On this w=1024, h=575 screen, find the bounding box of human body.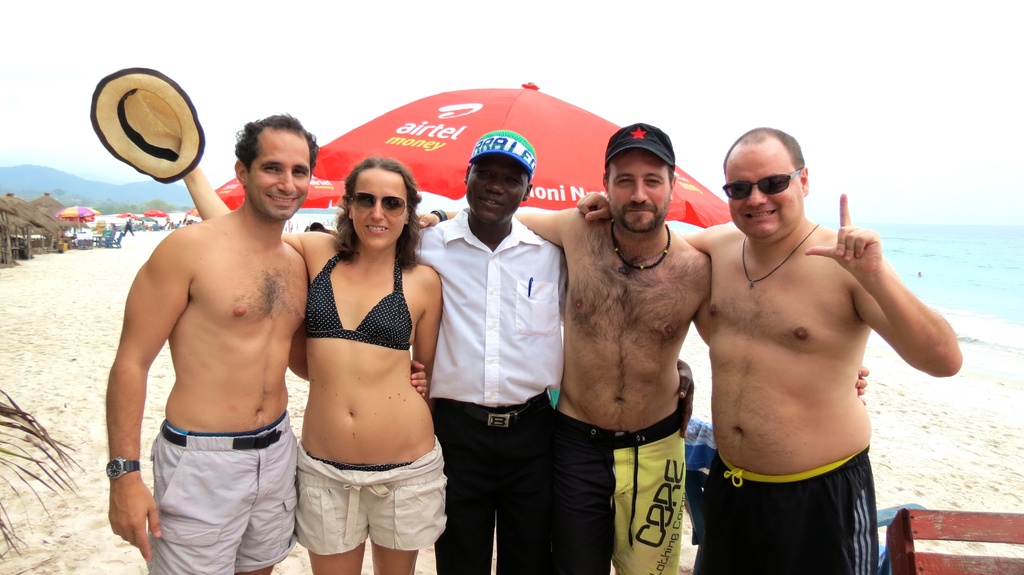
Bounding box: pyautogui.locateOnScreen(417, 117, 867, 574).
